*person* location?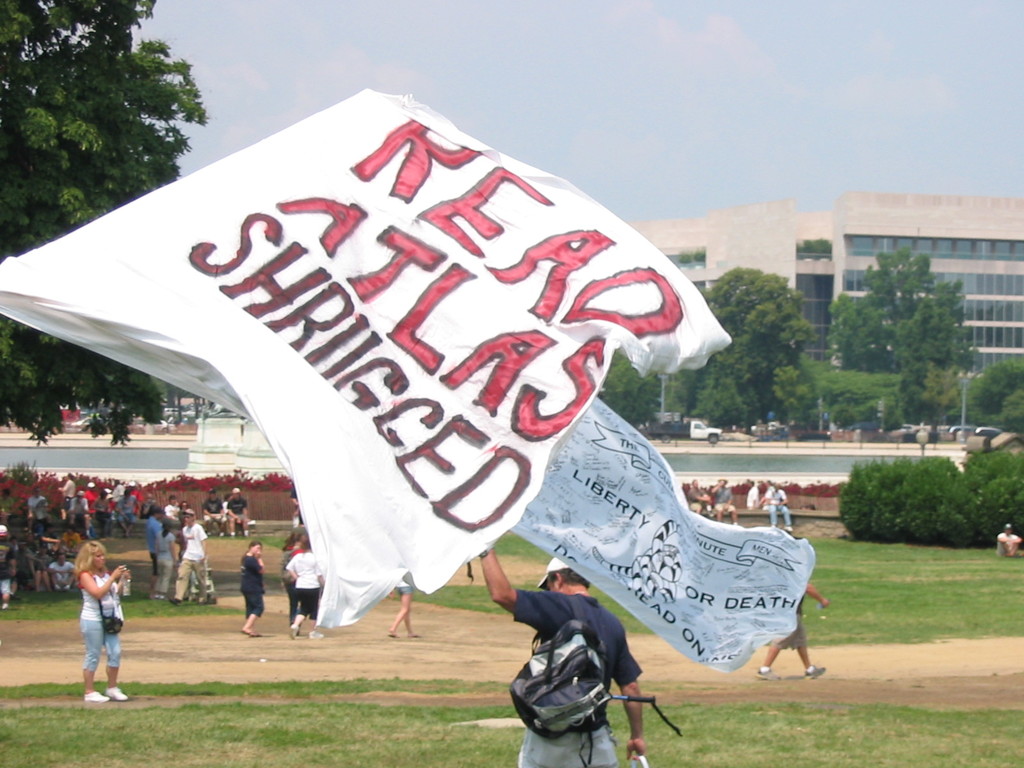
left=279, top=536, right=300, bottom=638
